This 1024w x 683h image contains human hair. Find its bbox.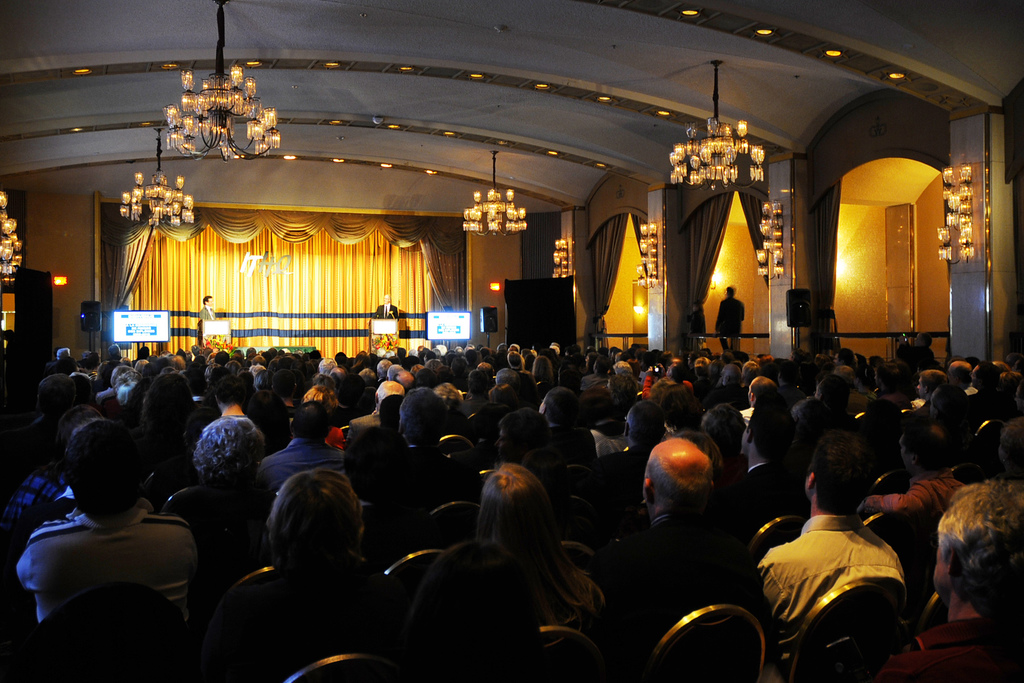
(x1=544, y1=387, x2=581, y2=420).
